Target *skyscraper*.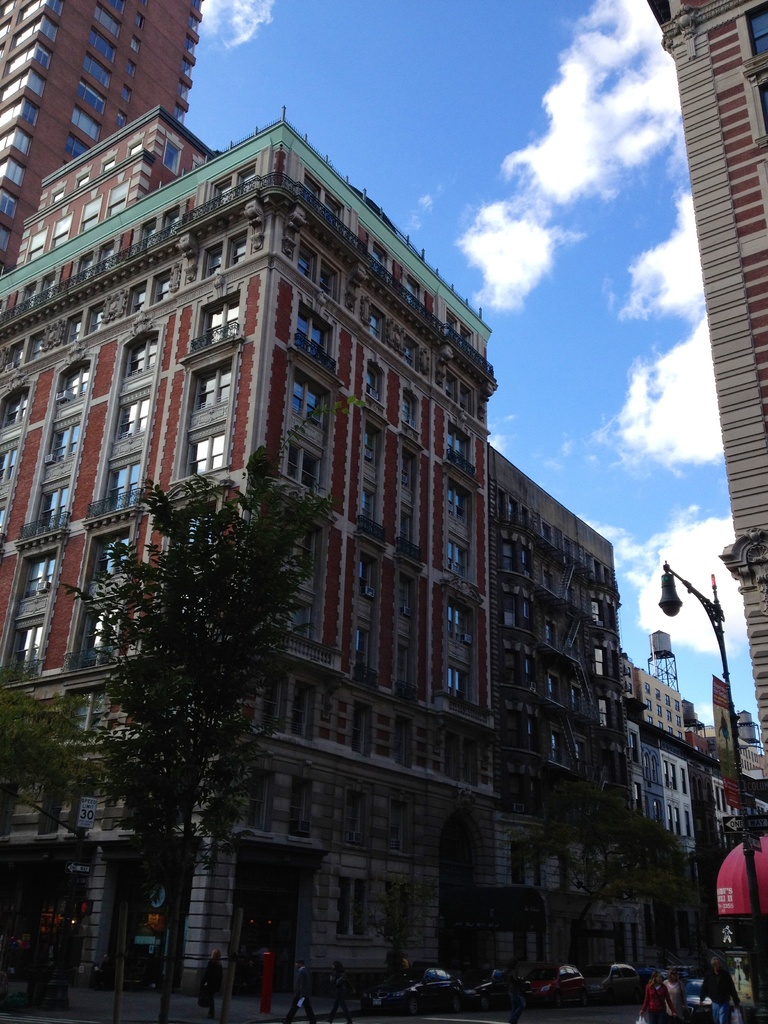
Target region: <box>642,0,767,756</box>.
